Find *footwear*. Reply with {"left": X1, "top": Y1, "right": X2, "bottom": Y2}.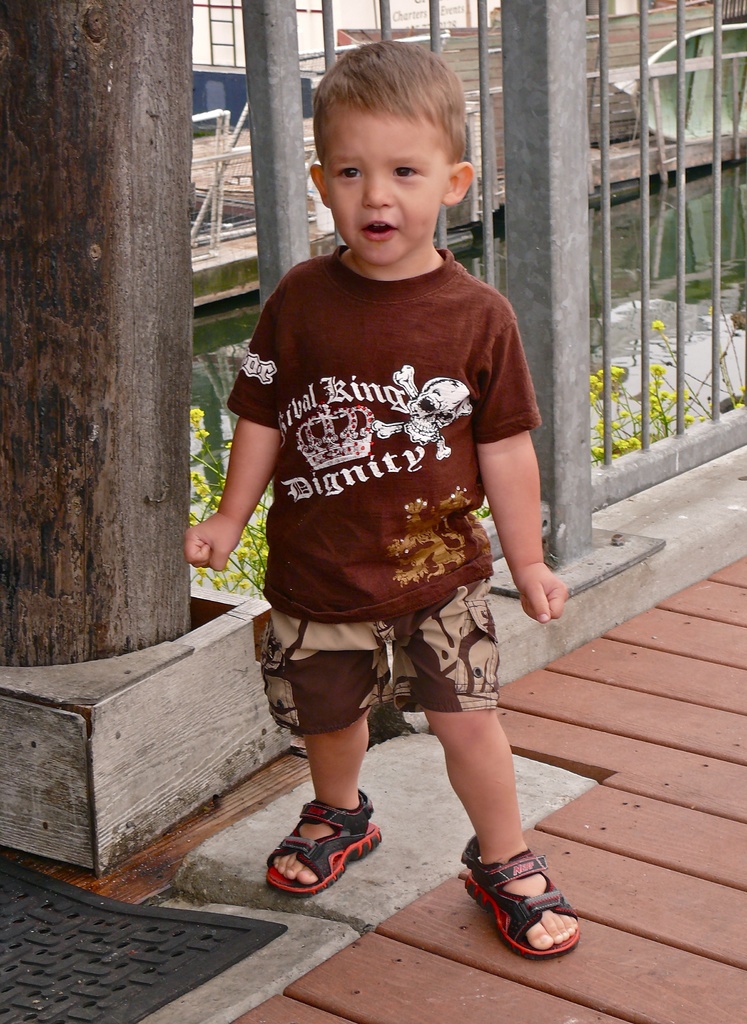
{"left": 272, "top": 810, "right": 392, "bottom": 907}.
